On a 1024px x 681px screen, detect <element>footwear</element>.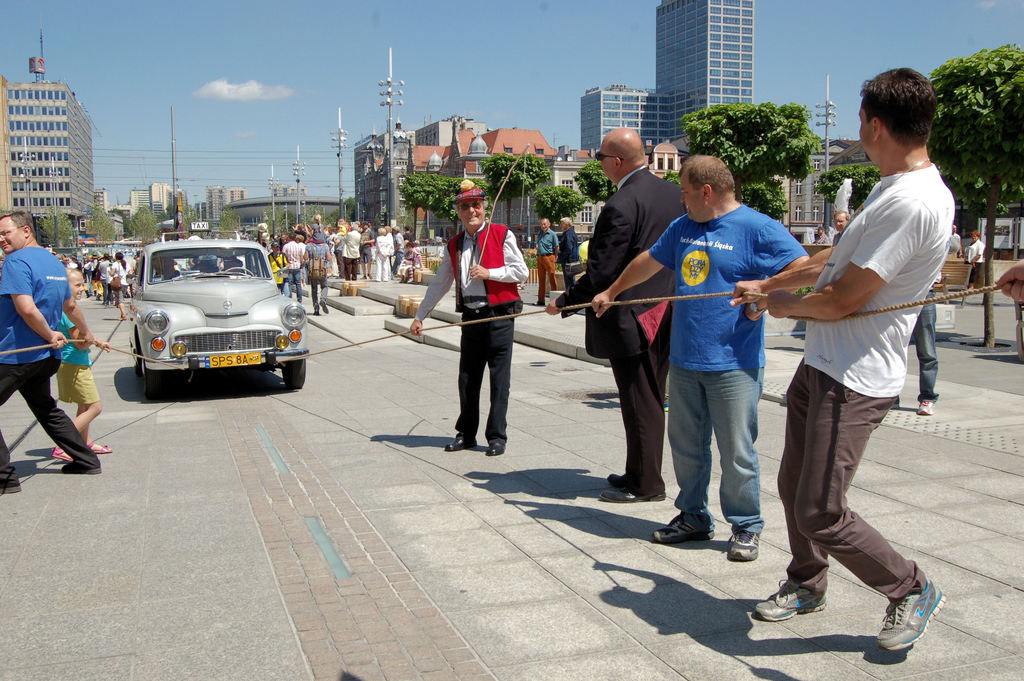
[753,577,826,617].
